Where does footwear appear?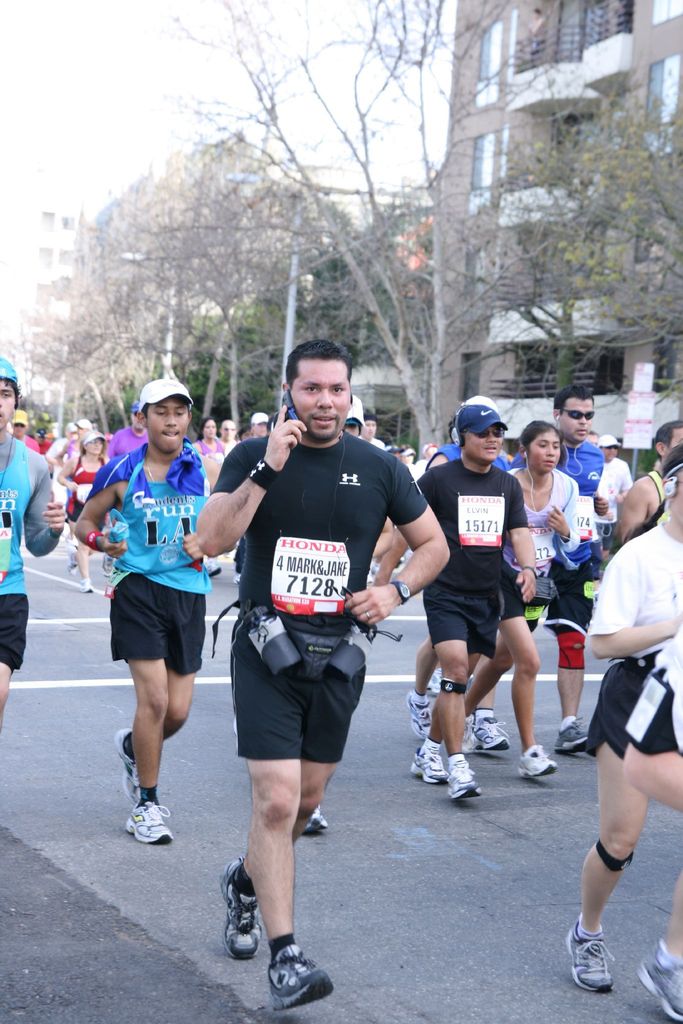
Appears at (457,713,484,757).
